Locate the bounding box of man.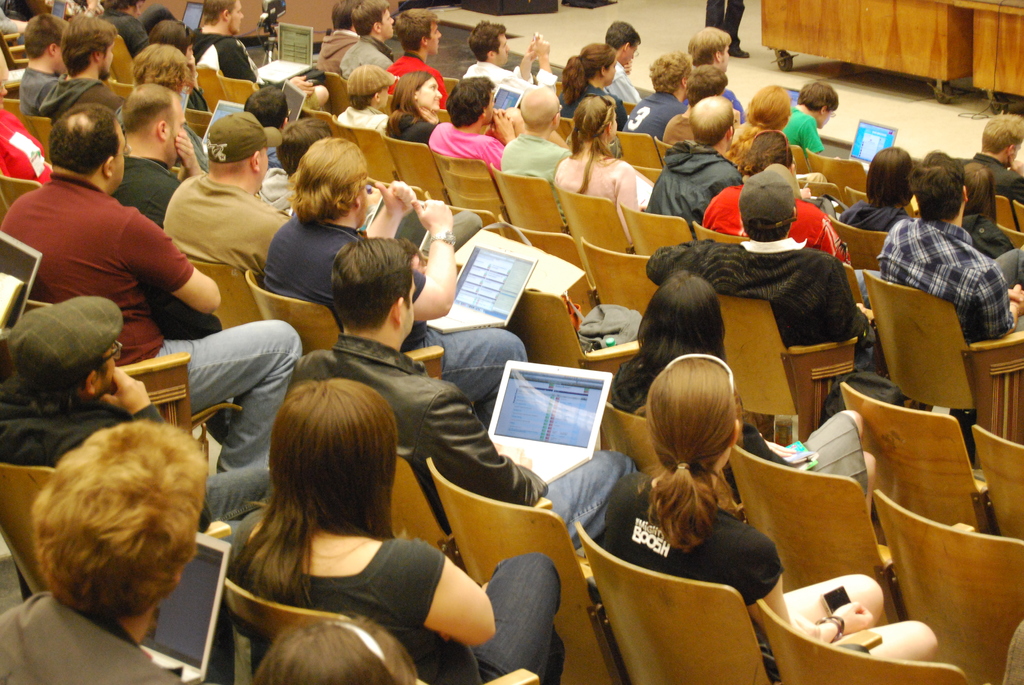
Bounding box: (496,85,576,233).
